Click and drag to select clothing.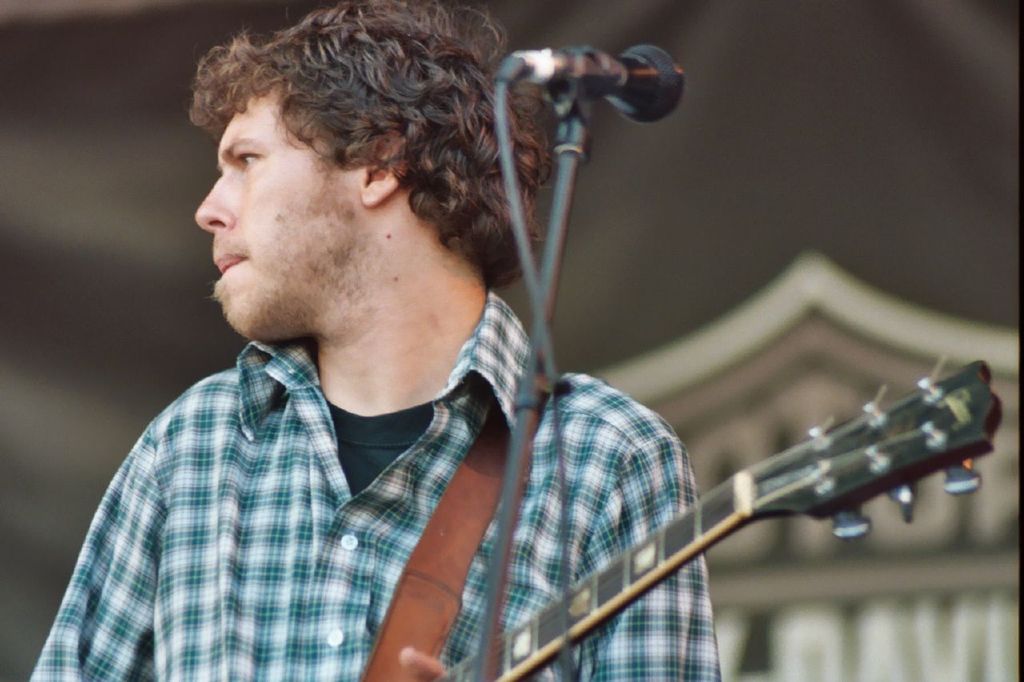
Selection: (left=26, top=285, right=718, bottom=681).
